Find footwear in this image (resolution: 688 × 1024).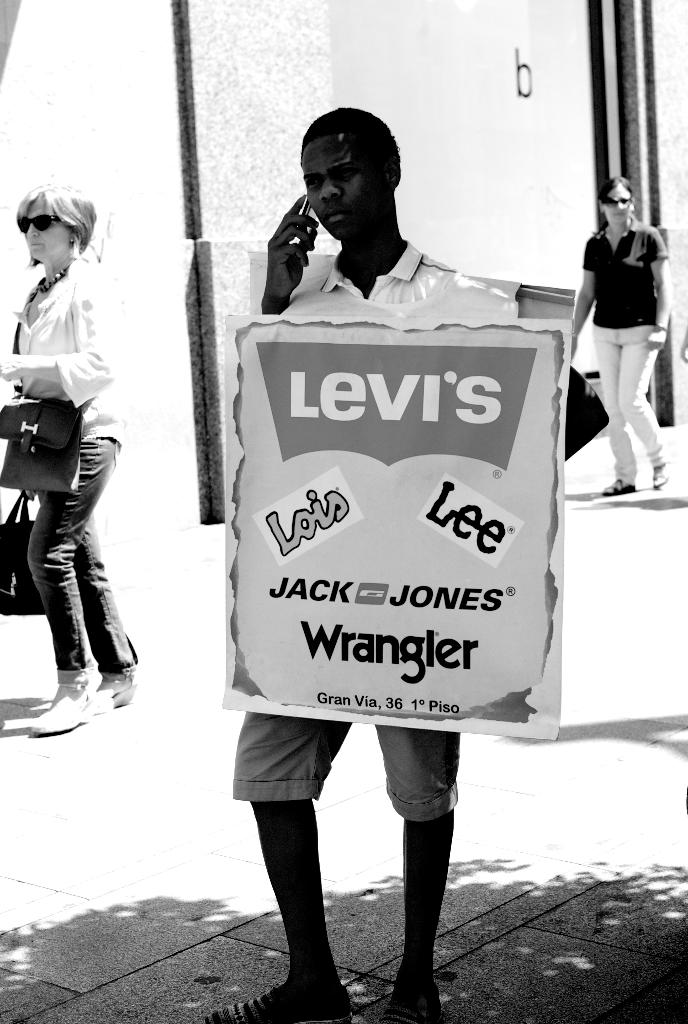
locate(95, 667, 140, 726).
